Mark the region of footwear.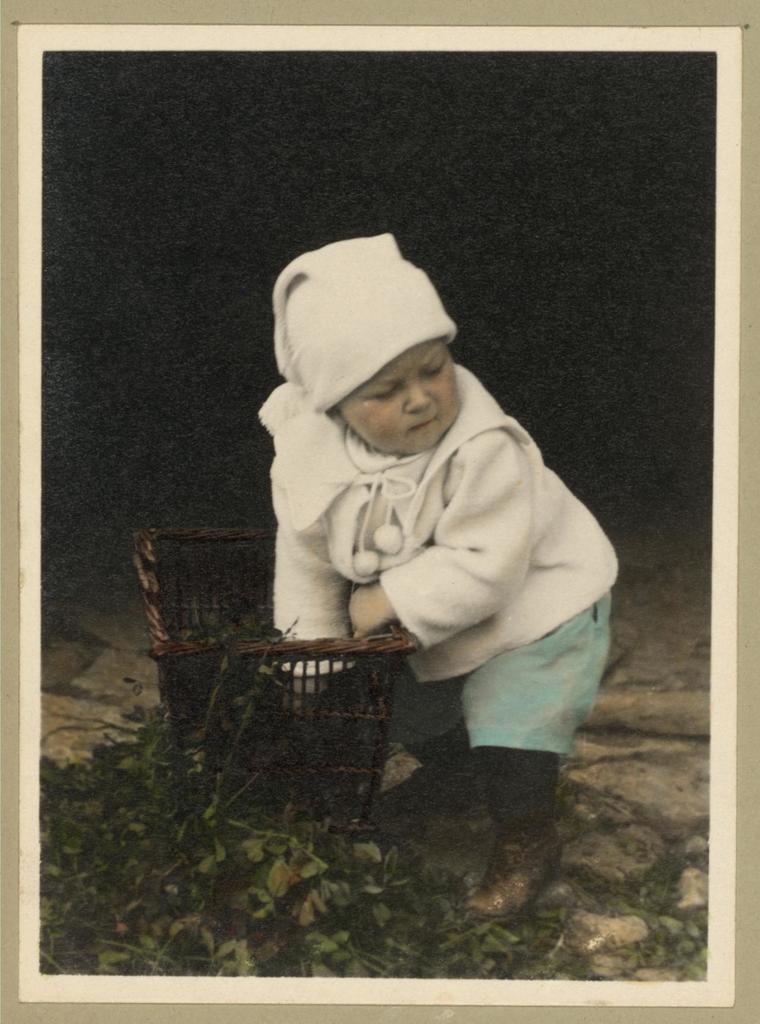
Region: (465,783,582,969).
